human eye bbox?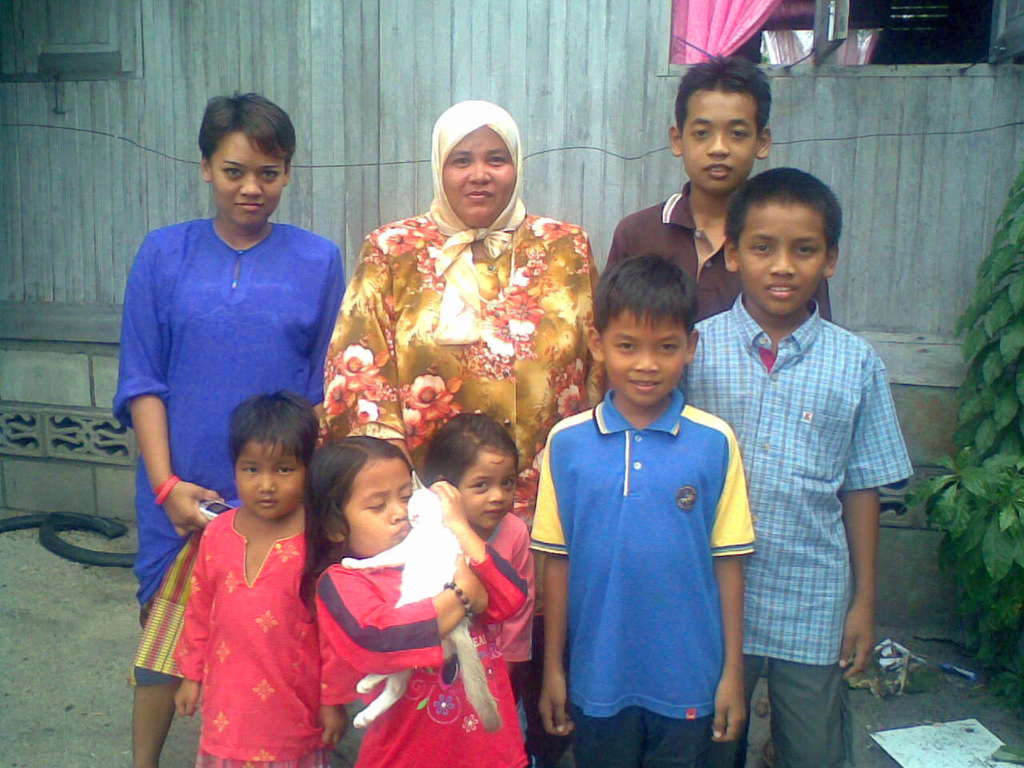
[x1=482, y1=150, x2=506, y2=168]
